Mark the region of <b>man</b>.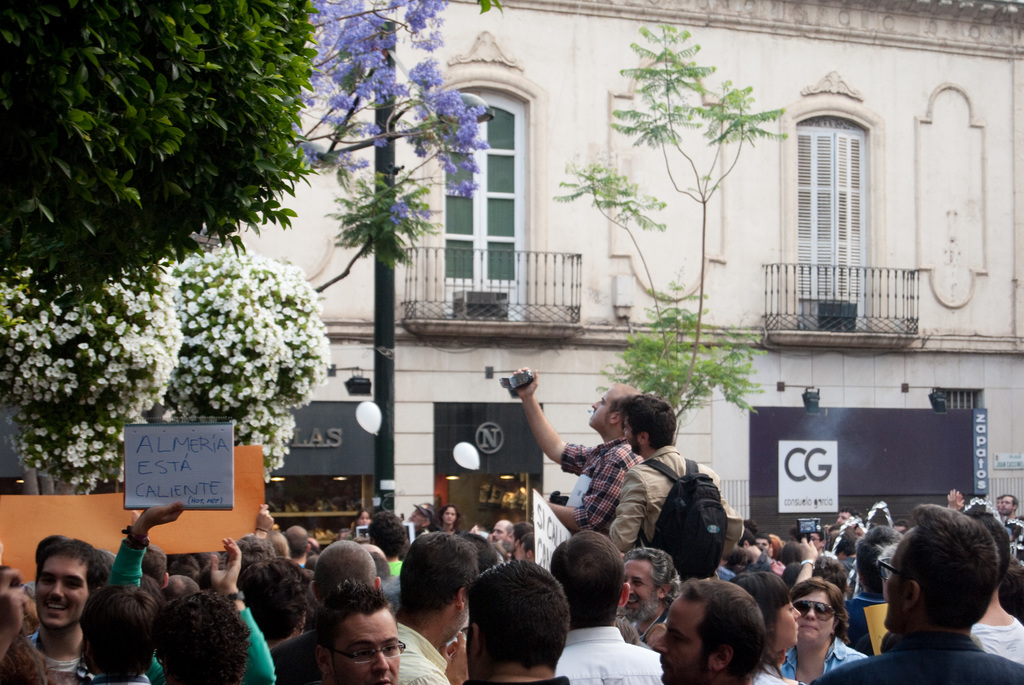
Region: crop(572, 414, 742, 579).
